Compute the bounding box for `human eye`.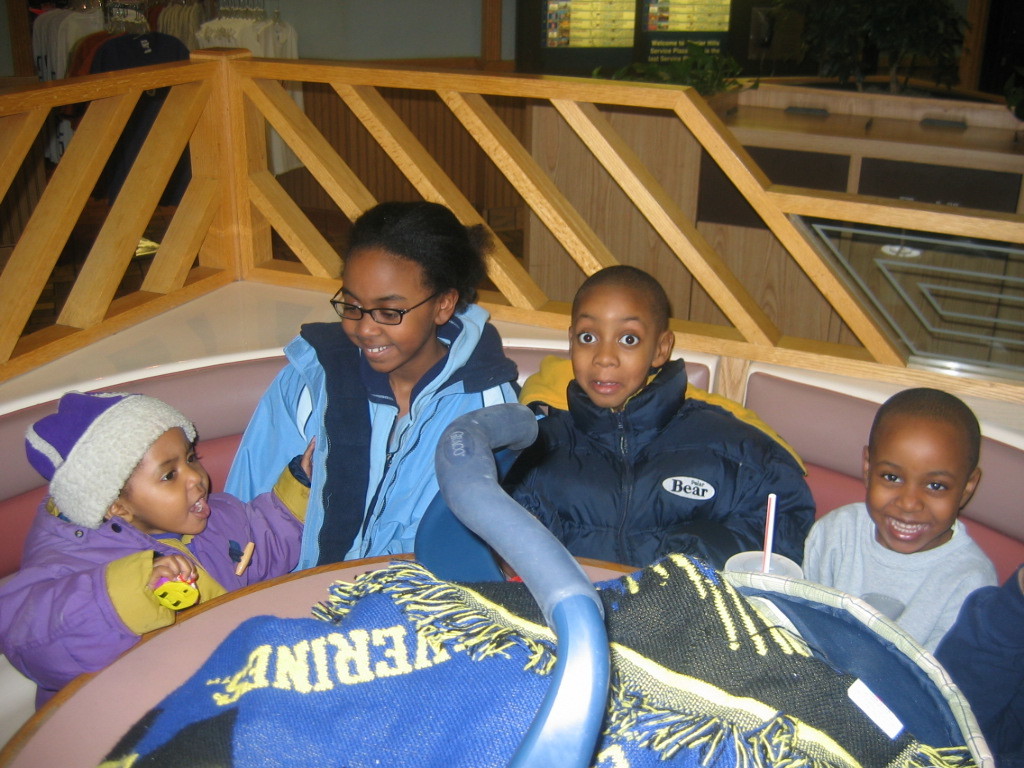
pyautogui.locateOnScreen(923, 478, 952, 497).
